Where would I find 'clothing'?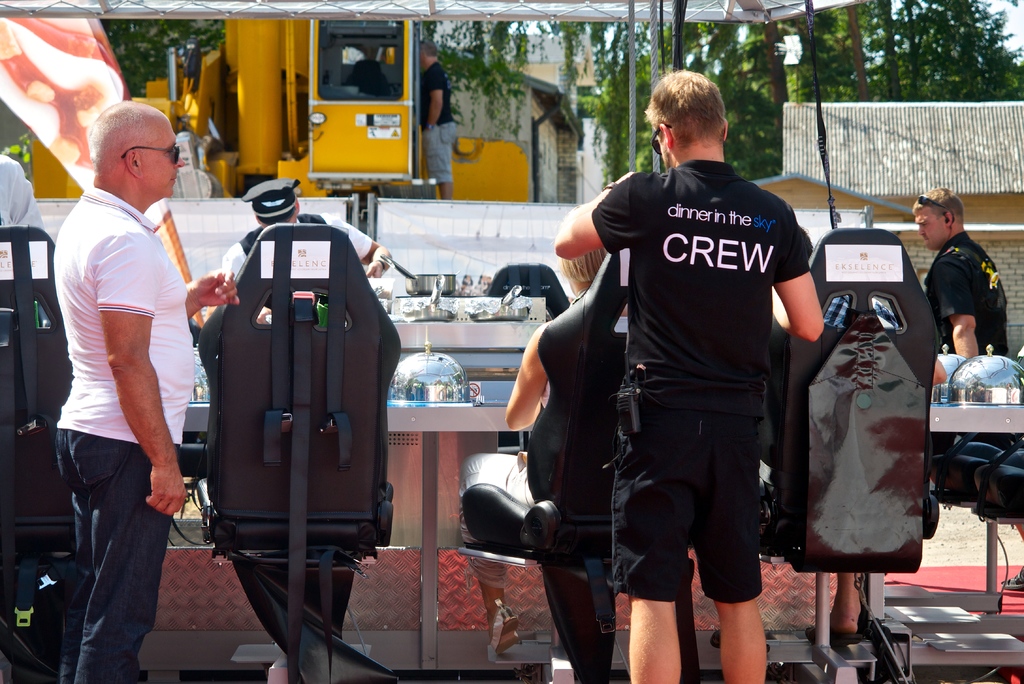
At [x1=421, y1=63, x2=467, y2=179].
